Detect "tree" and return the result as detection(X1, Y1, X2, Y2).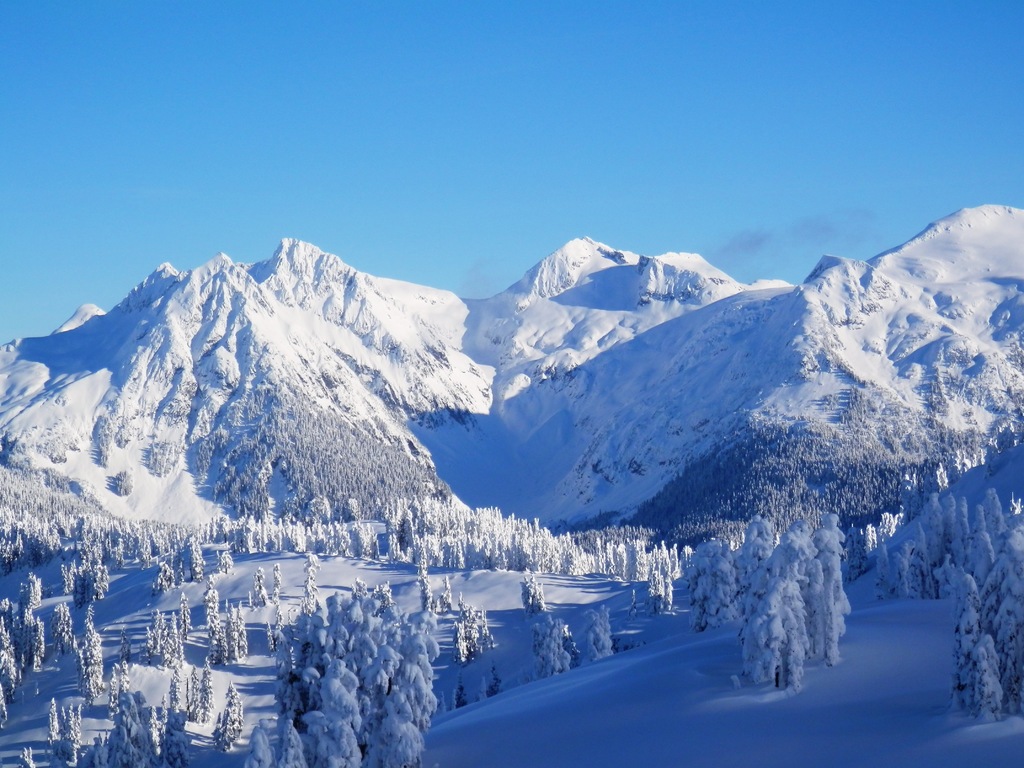
detection(186, 584, 220, 658).
